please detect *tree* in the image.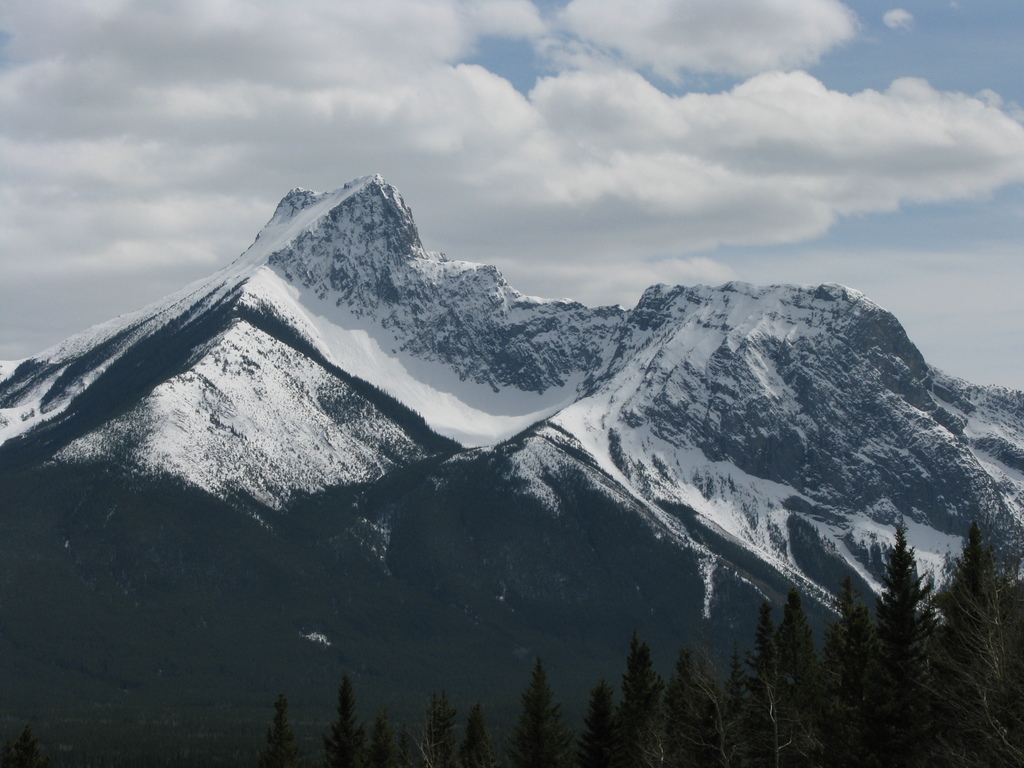
(367,720,390,767).
